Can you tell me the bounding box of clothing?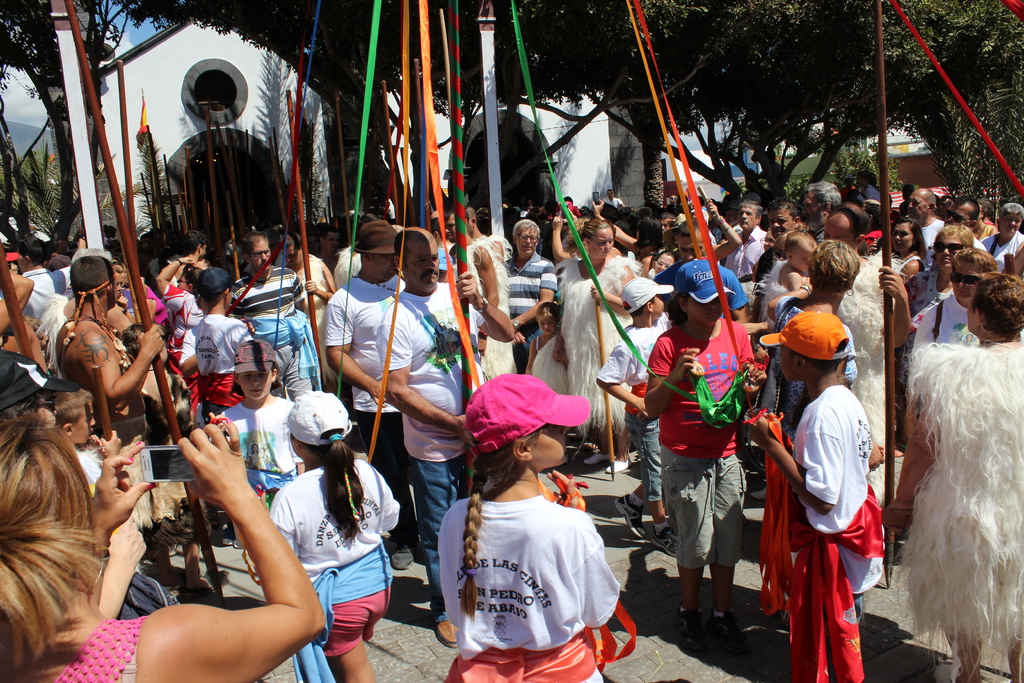
(153,263,164,277).
